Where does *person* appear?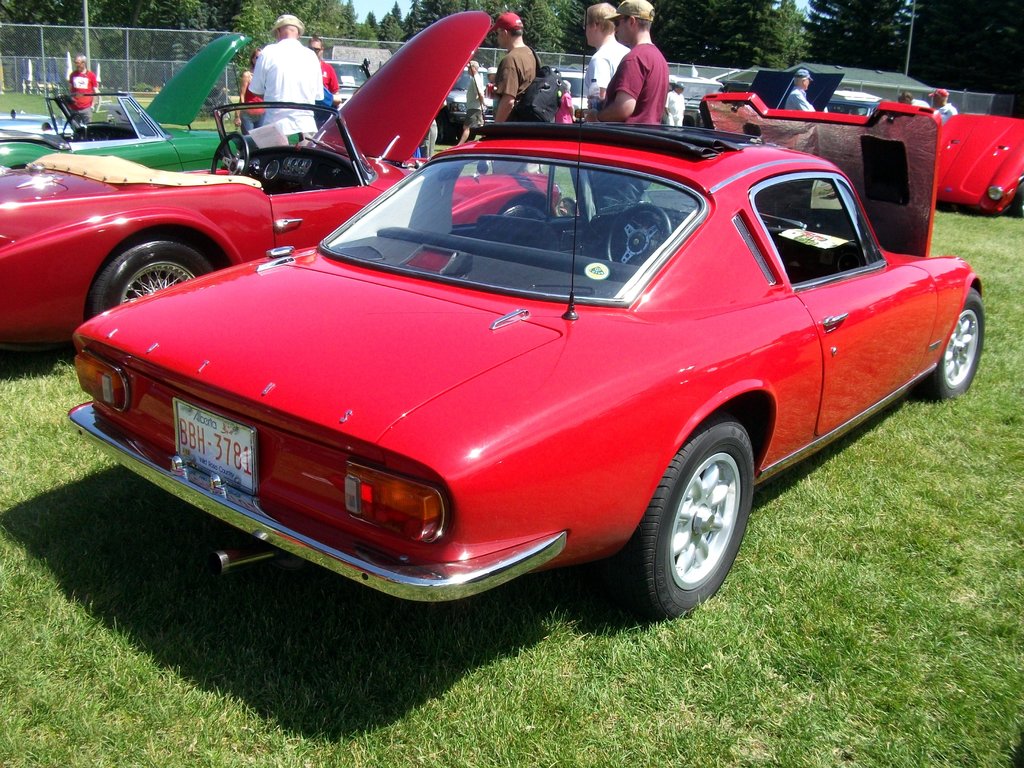
Appears at (x1=246, y1=12, x2=321, y2=150).
